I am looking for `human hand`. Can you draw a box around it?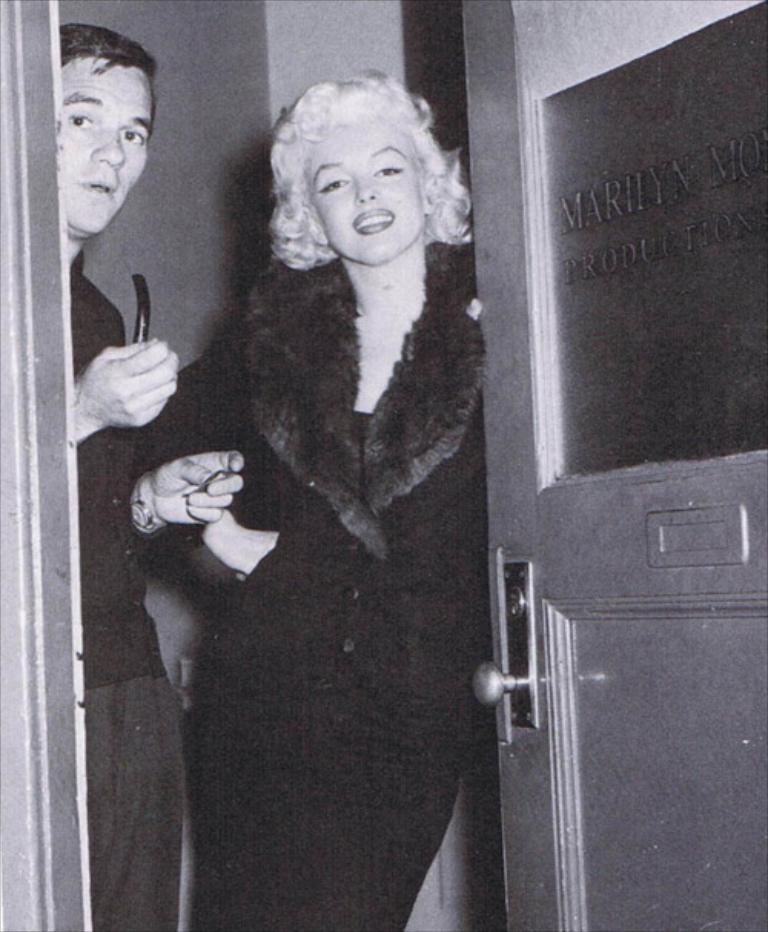
Sure, the bounding box is [x1=80, y1=313, x2=174, y2=421].
